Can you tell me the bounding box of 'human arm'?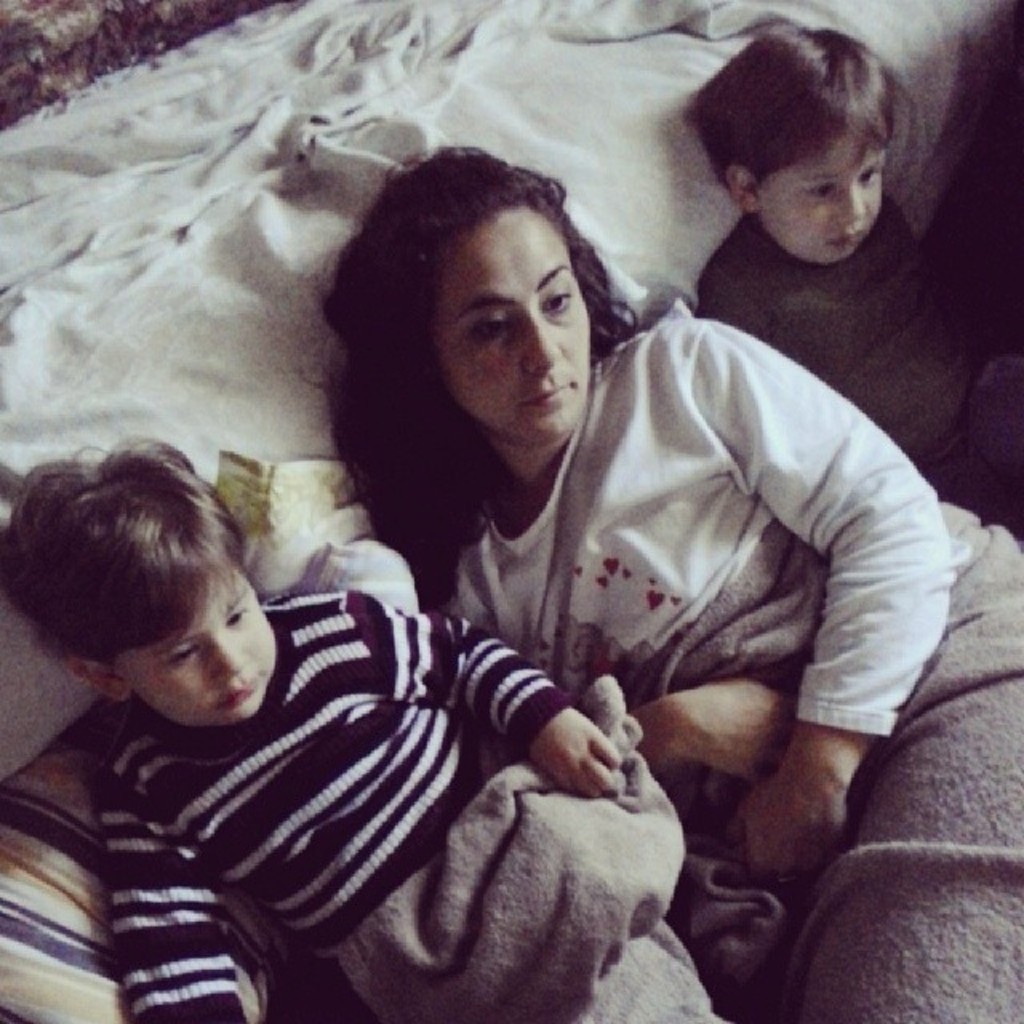
[341, 590, 624, 794].
